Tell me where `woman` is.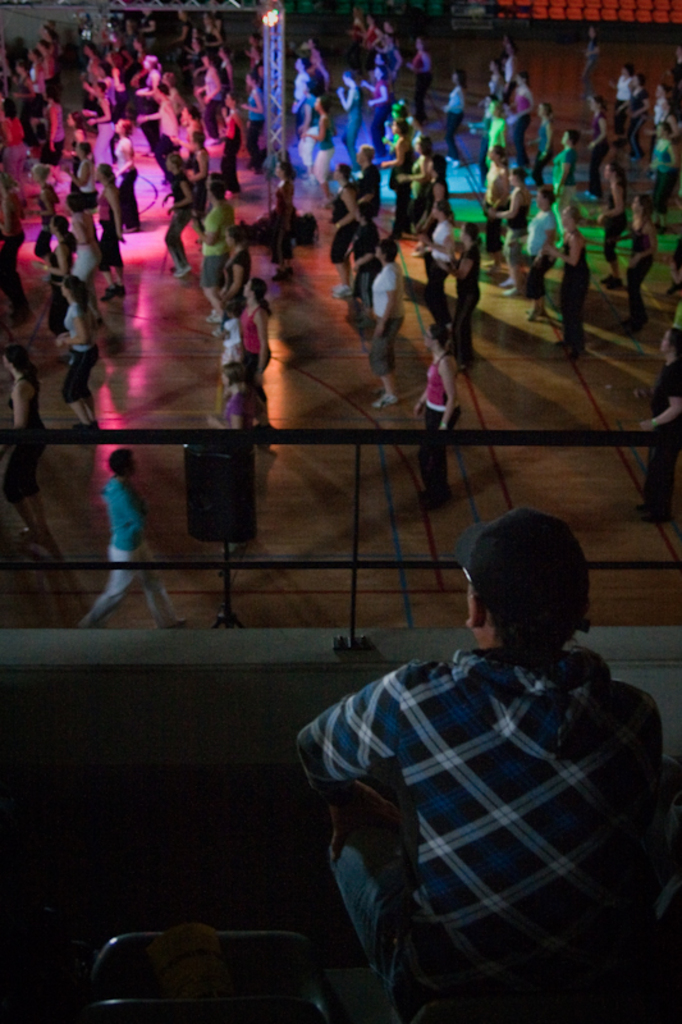
`woman` is at 630,326,681,515.
